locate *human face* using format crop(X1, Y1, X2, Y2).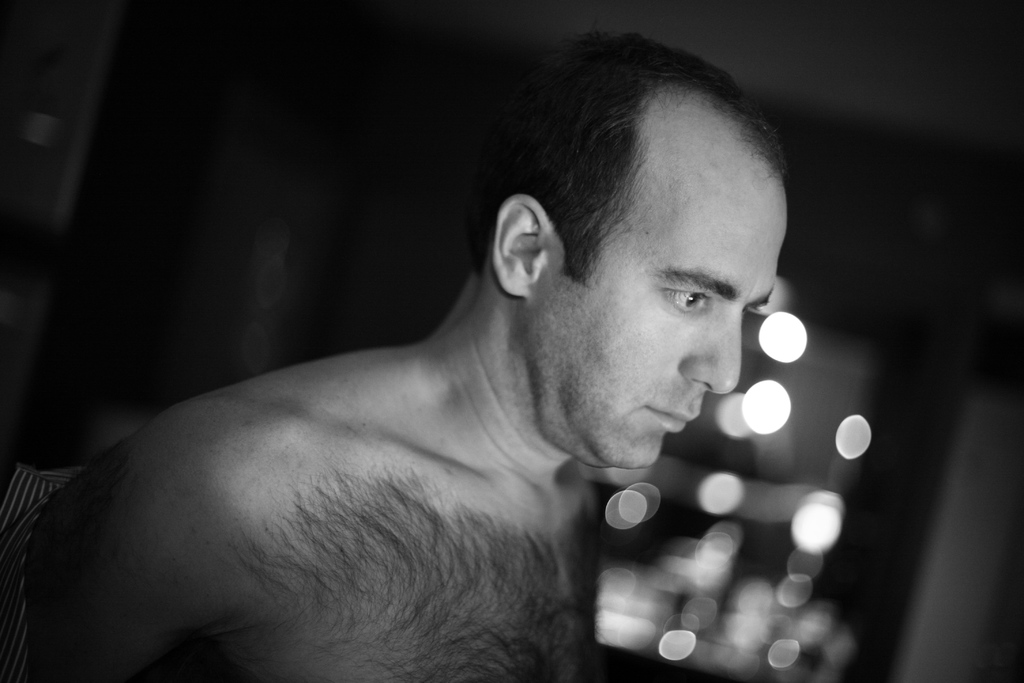
crop(524, 137, 796, 470).
